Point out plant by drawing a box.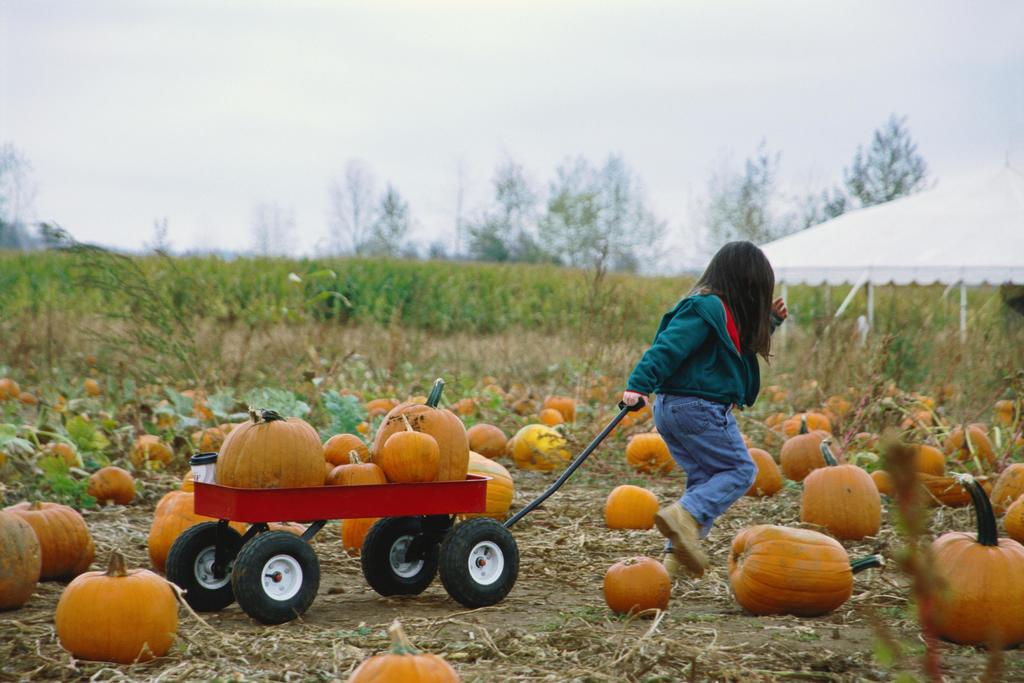
[x1=672, y1=609, x2=716, y2=623].
